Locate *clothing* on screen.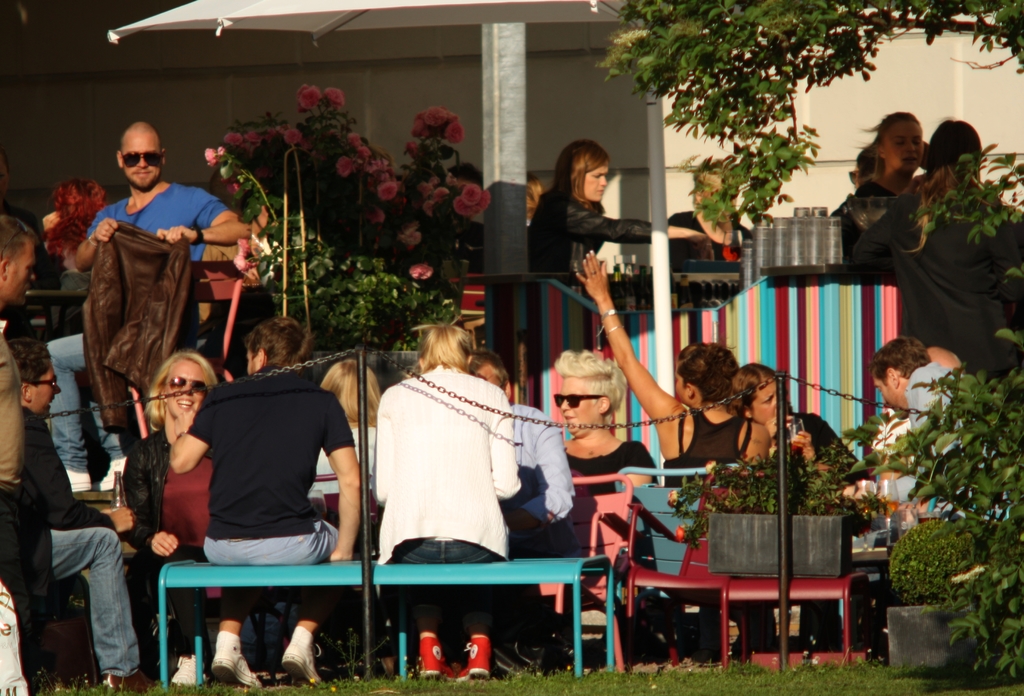
On screen at detection(902, 355, 990, 521).
